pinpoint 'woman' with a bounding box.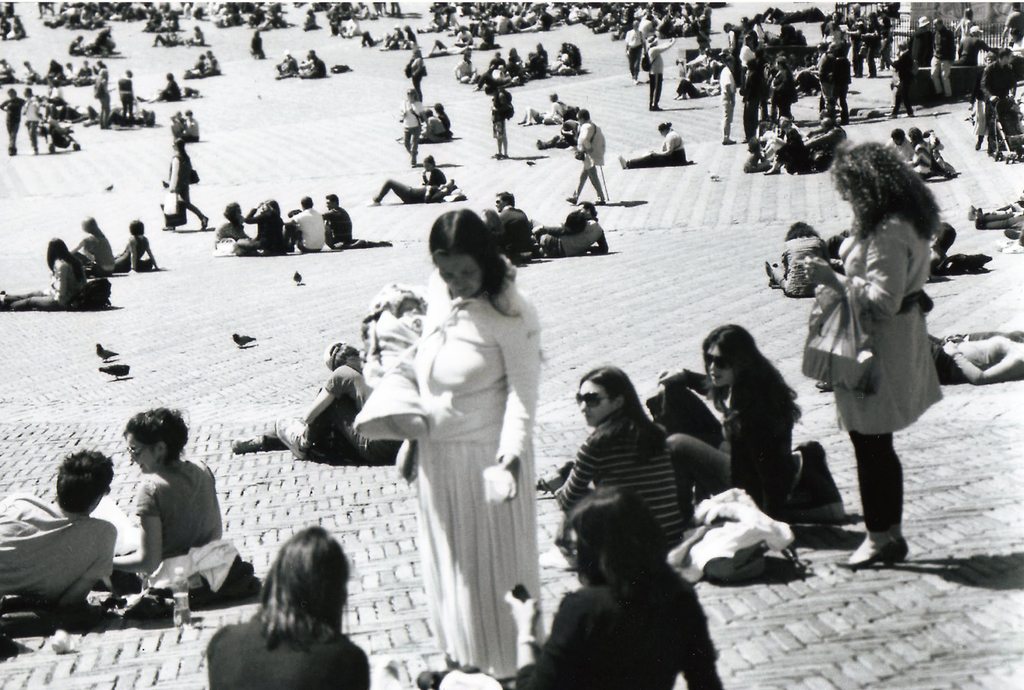
pyautogui.locateOnScreen(452, 47, 479, 86).
